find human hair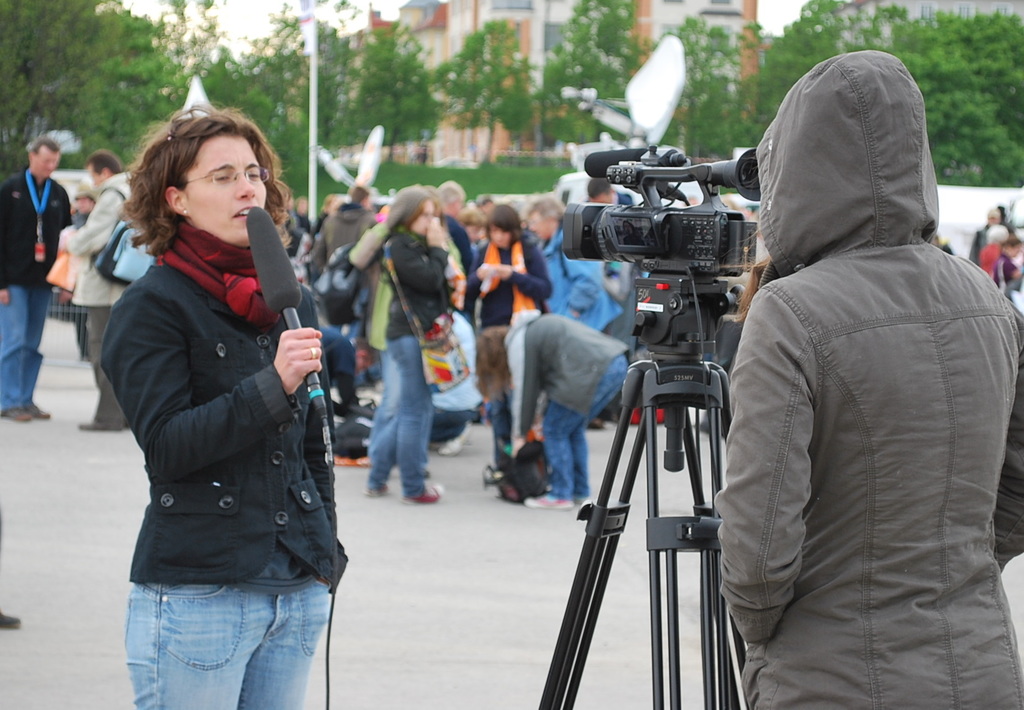
<region>988, 222, 1005, 245</region>
